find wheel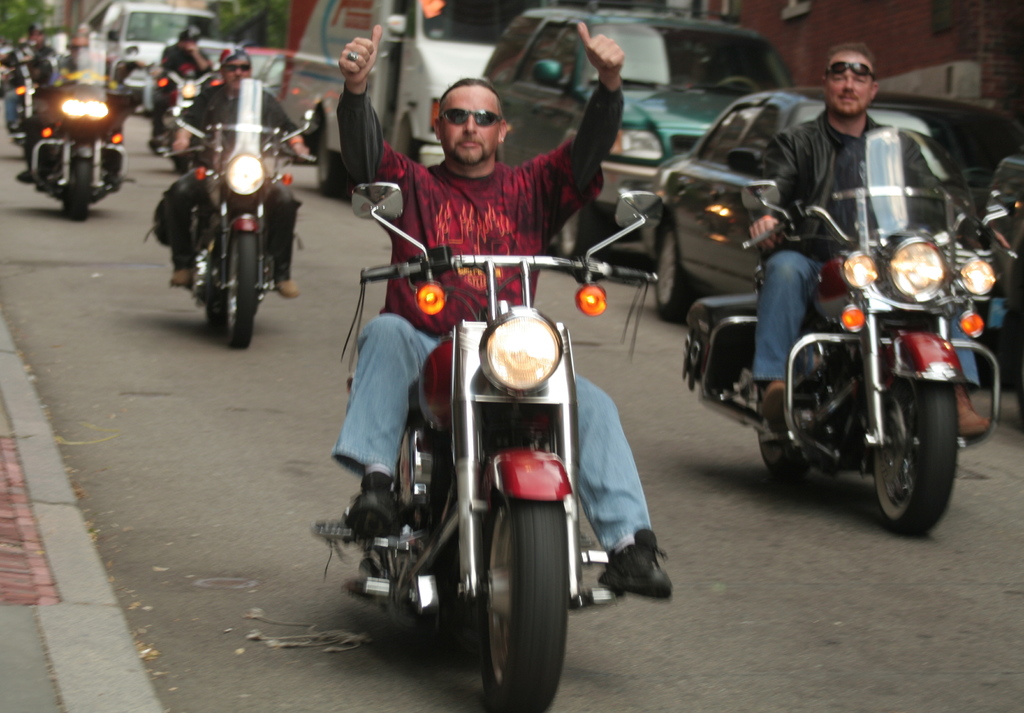
rect(755, 435, 808, 482)
